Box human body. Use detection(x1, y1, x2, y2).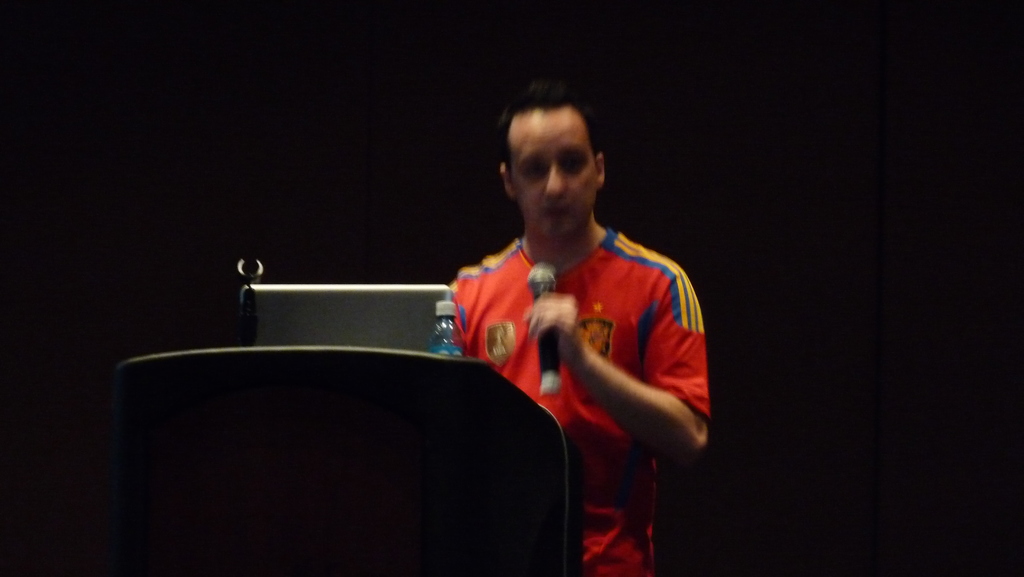
detection(460, 93, 719, 576).
